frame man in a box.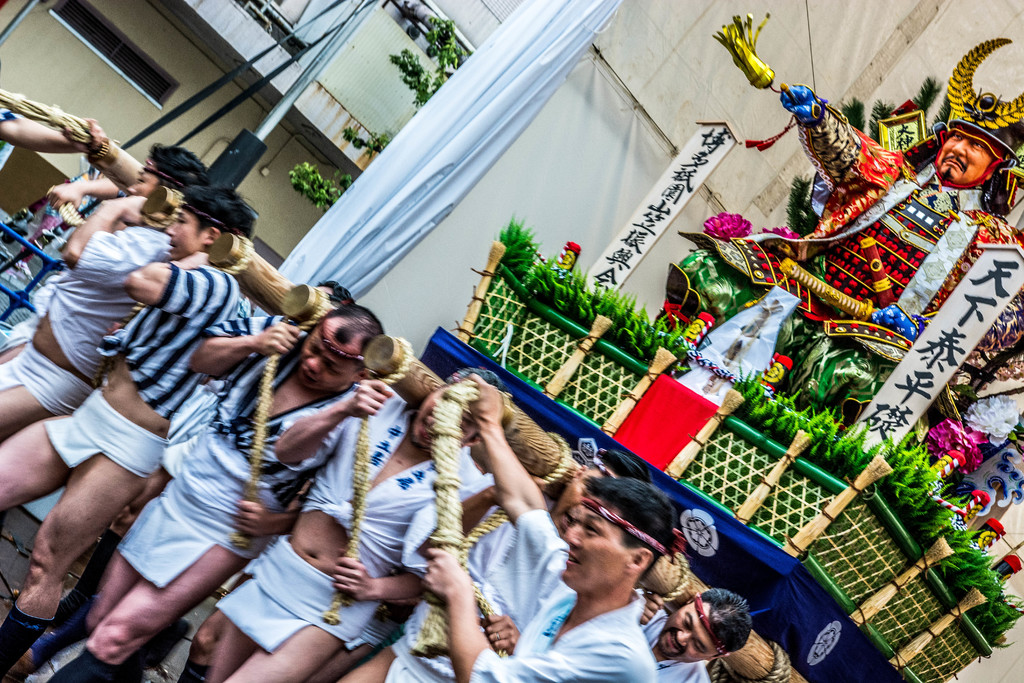
[x1=0, y1=138, x2=211, y2=445].
